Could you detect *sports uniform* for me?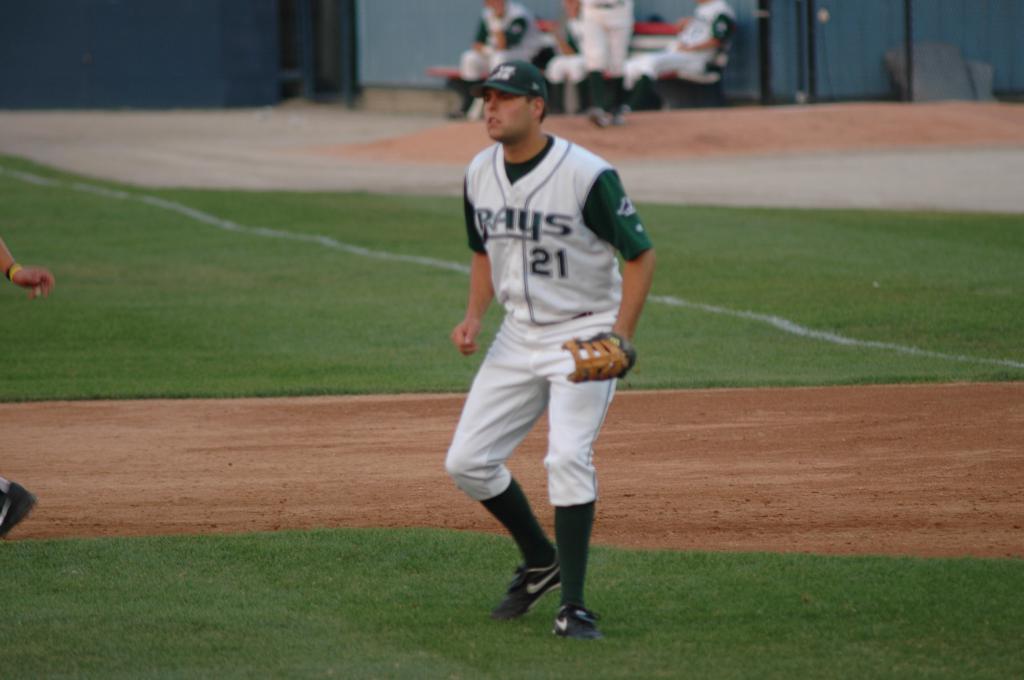
Detection result: (543,10,620,105).
